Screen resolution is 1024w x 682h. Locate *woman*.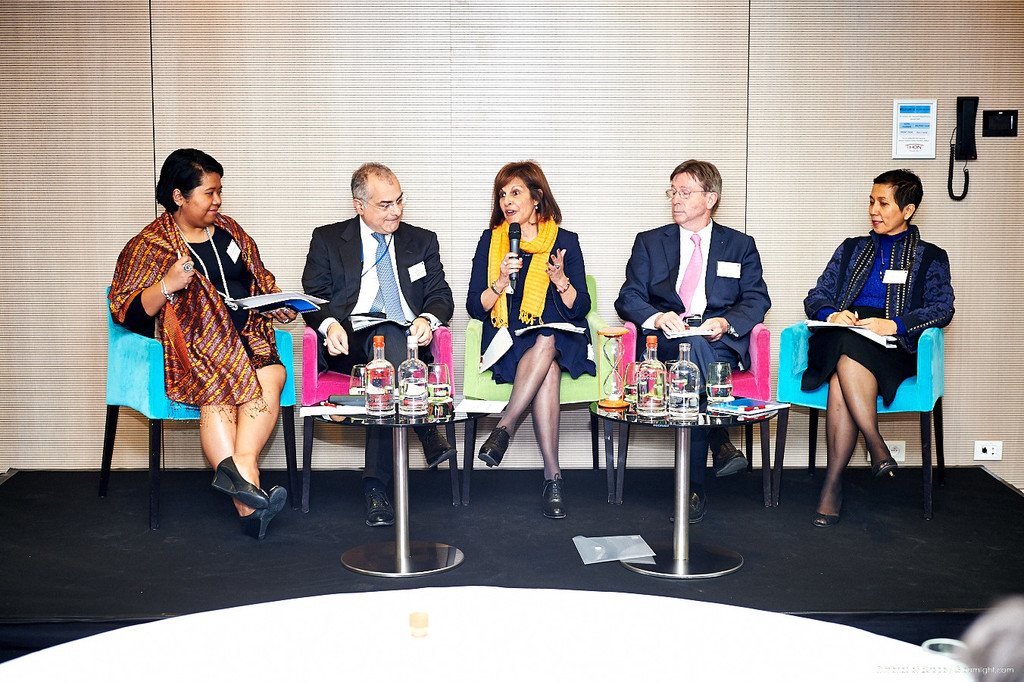
left=108, top=149, right=299, bottom=536.
